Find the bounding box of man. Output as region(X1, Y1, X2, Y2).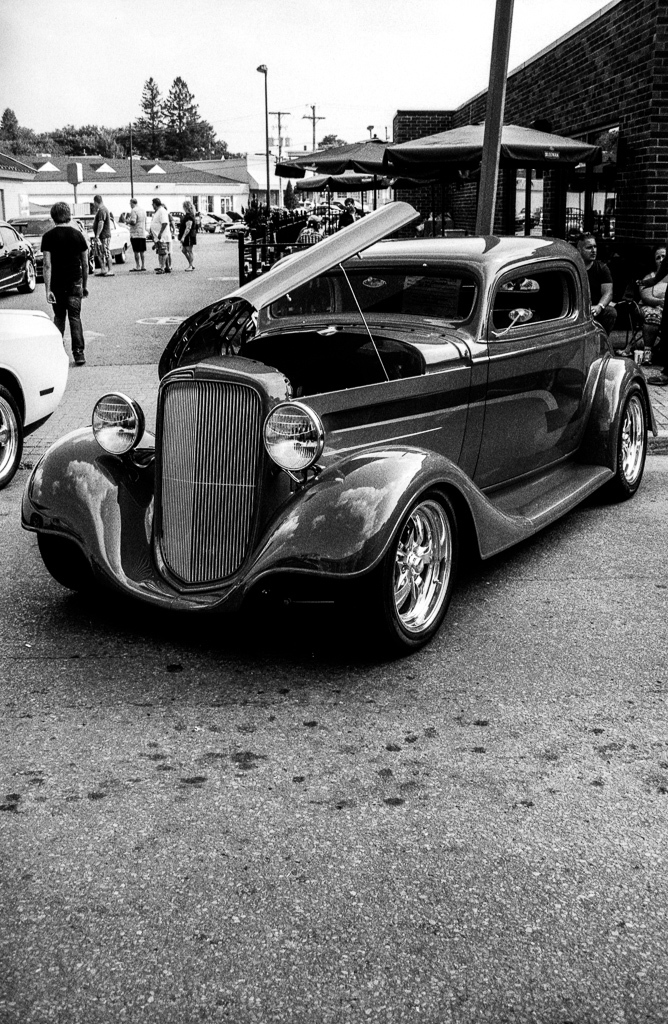
region(152, 196, 170, 270).
